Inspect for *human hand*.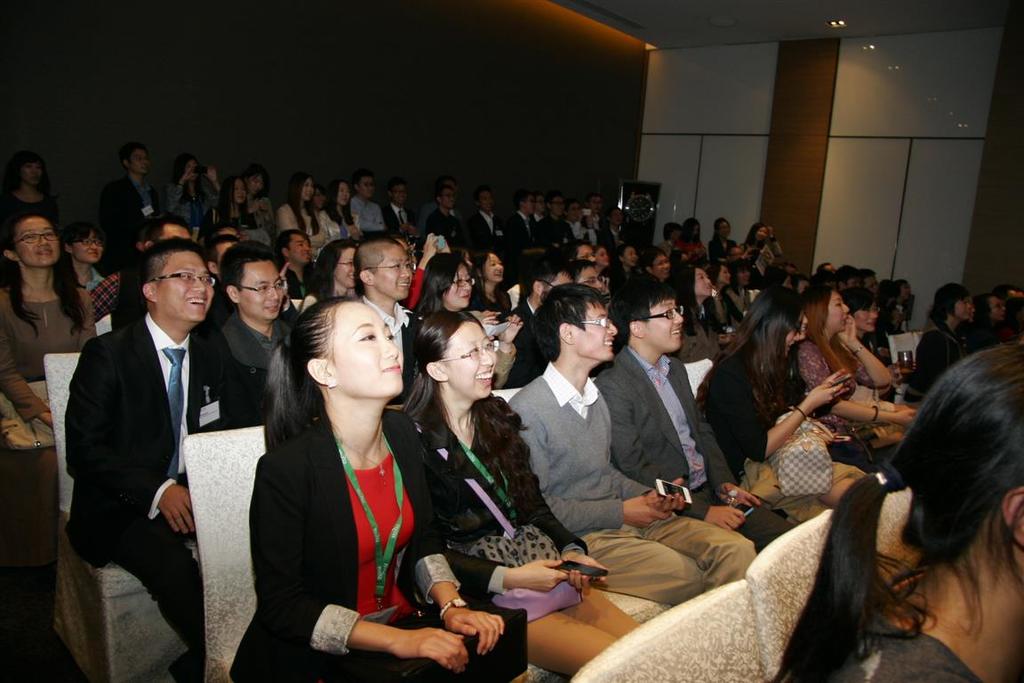
Inspection: Rect(278, 263, 289, 293).
